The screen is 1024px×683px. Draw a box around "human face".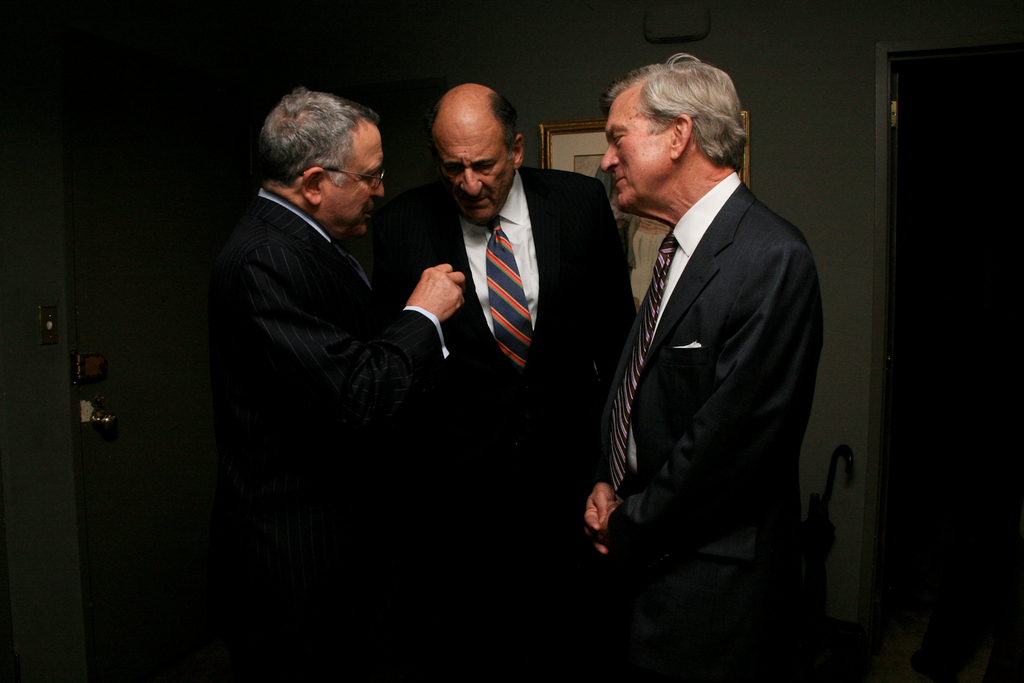
select_region(599, 86, 661, 204).
